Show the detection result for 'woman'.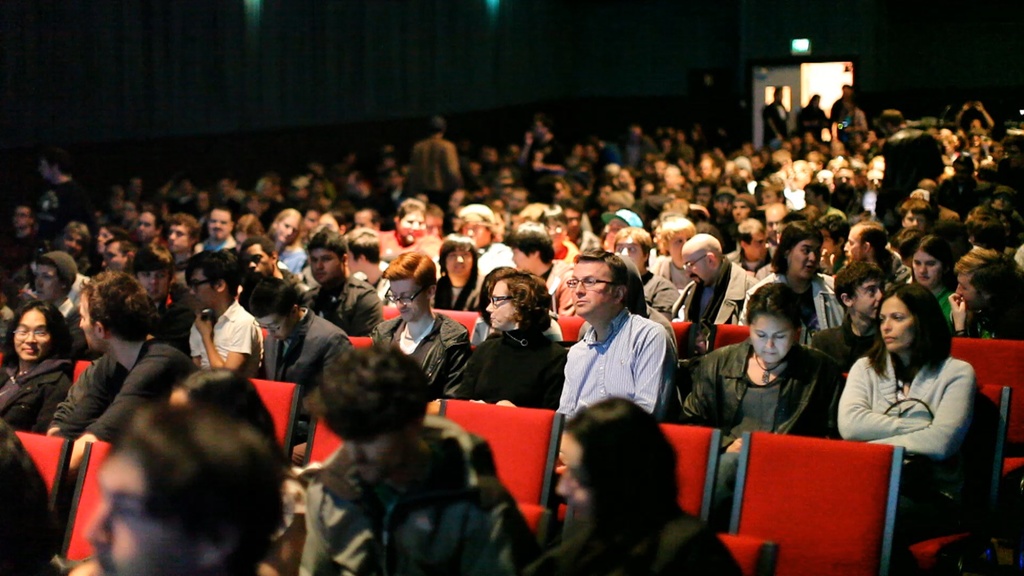
[left=736, top=220, right=850, bottom=345].
